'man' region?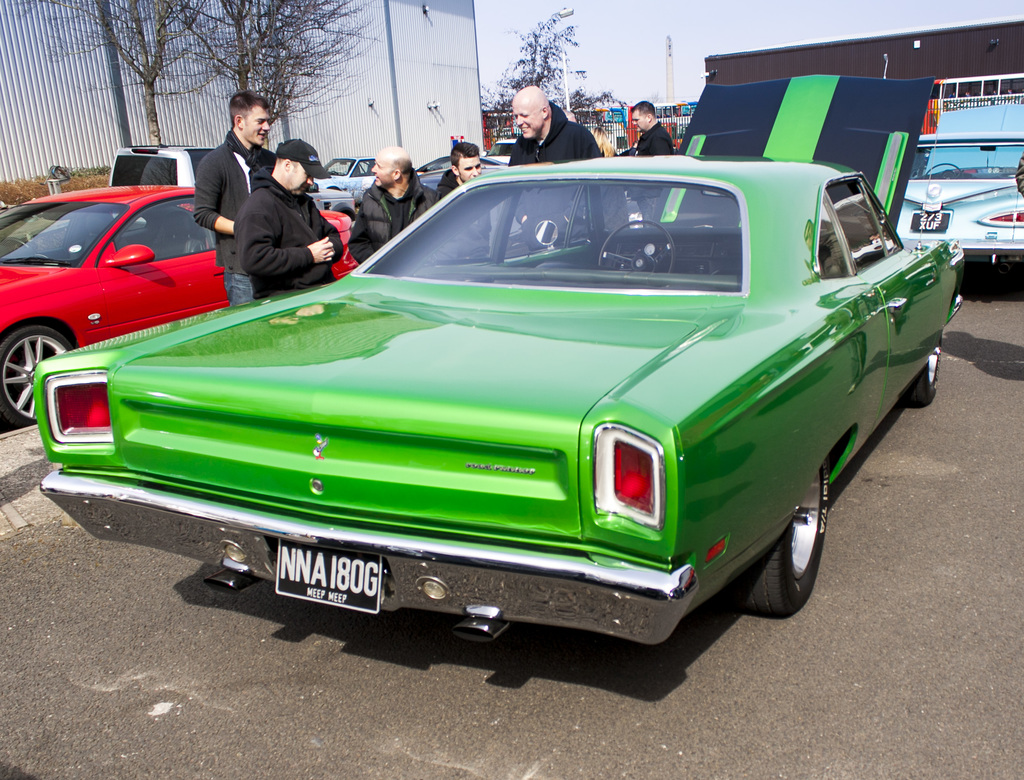
(505,85,603,253)
